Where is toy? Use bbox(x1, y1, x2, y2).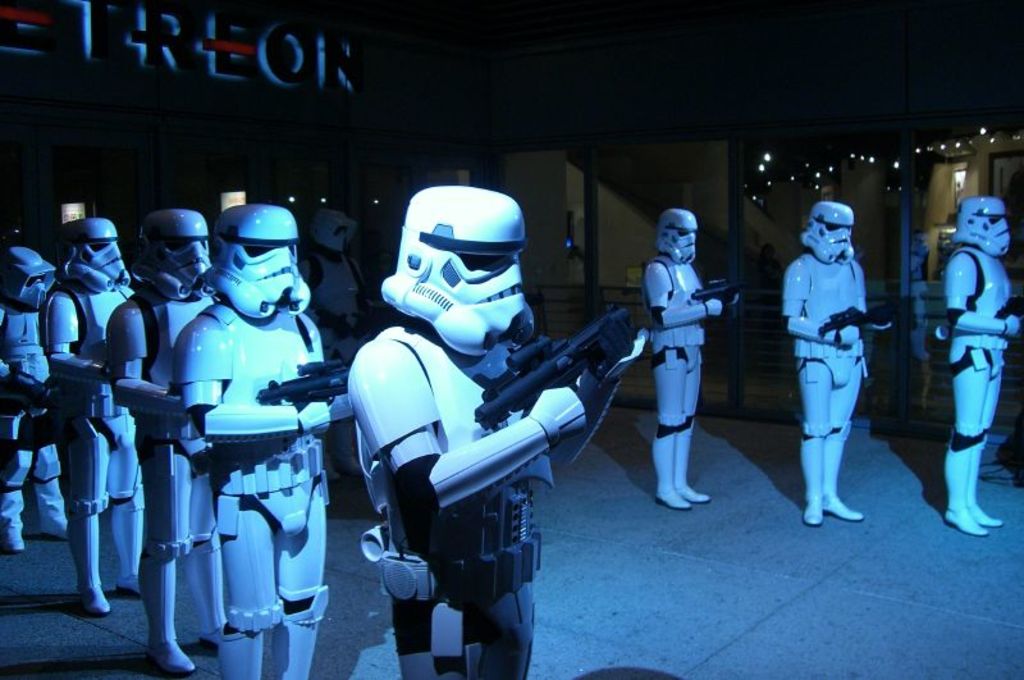
bbox(305, 210, 353, 370).
